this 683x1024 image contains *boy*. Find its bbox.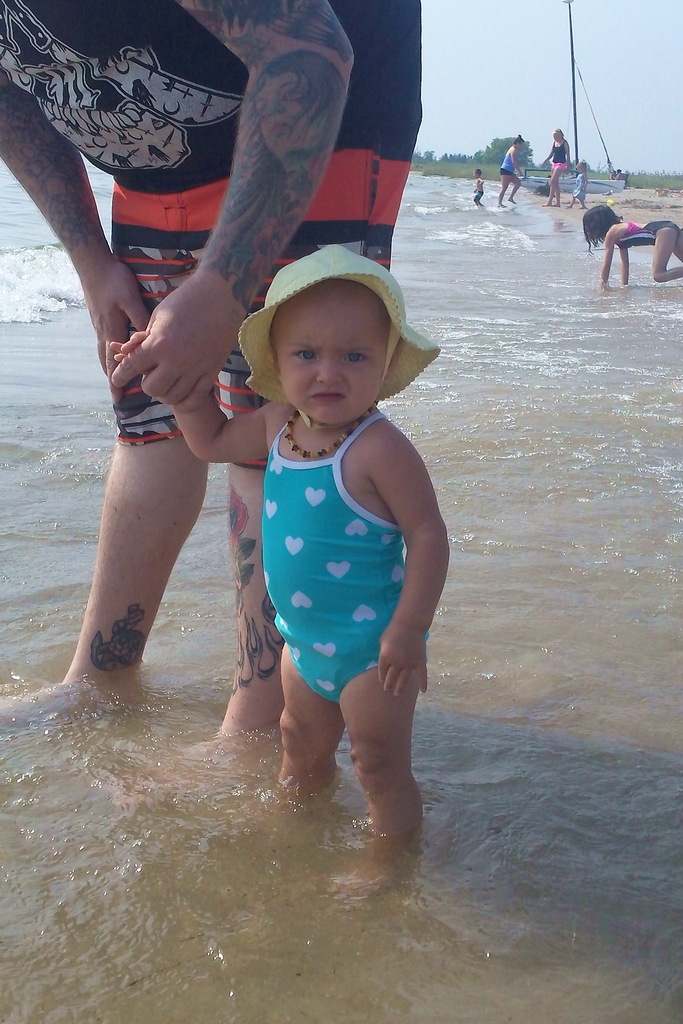
x1=475, y1=168, x2=484, y2=204.
